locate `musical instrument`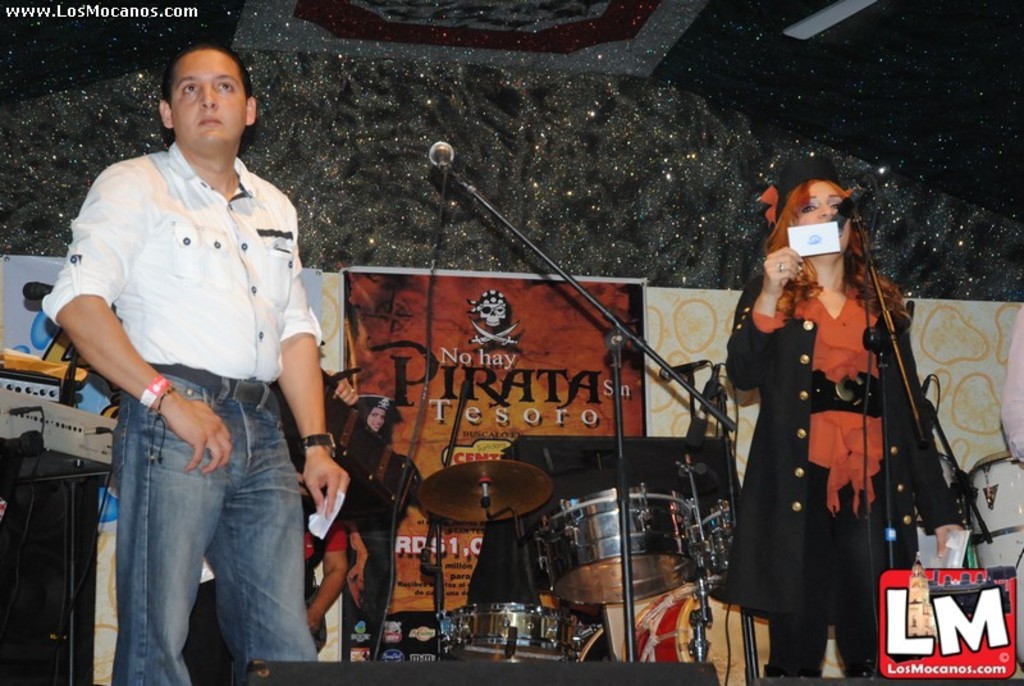
{"x1": 616, "y1": 577, "x2": 774, "y2": 685}
